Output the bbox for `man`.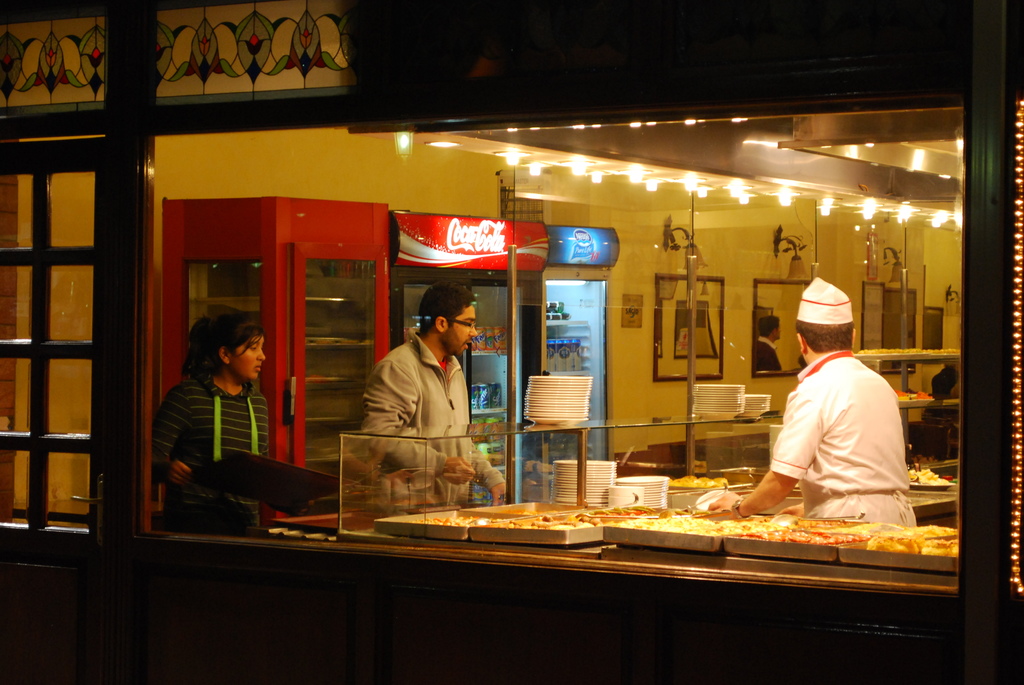
rect(363, 286, 490, 528).
